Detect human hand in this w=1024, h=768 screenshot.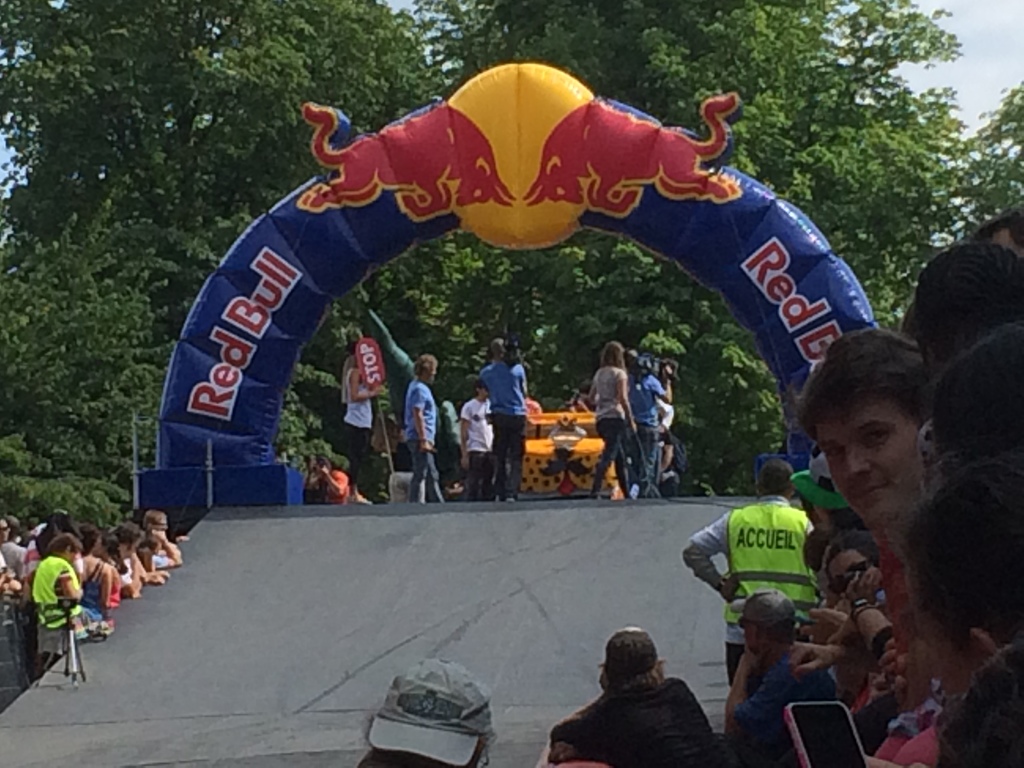
Detection: locate(371, 386, 384, 397).
